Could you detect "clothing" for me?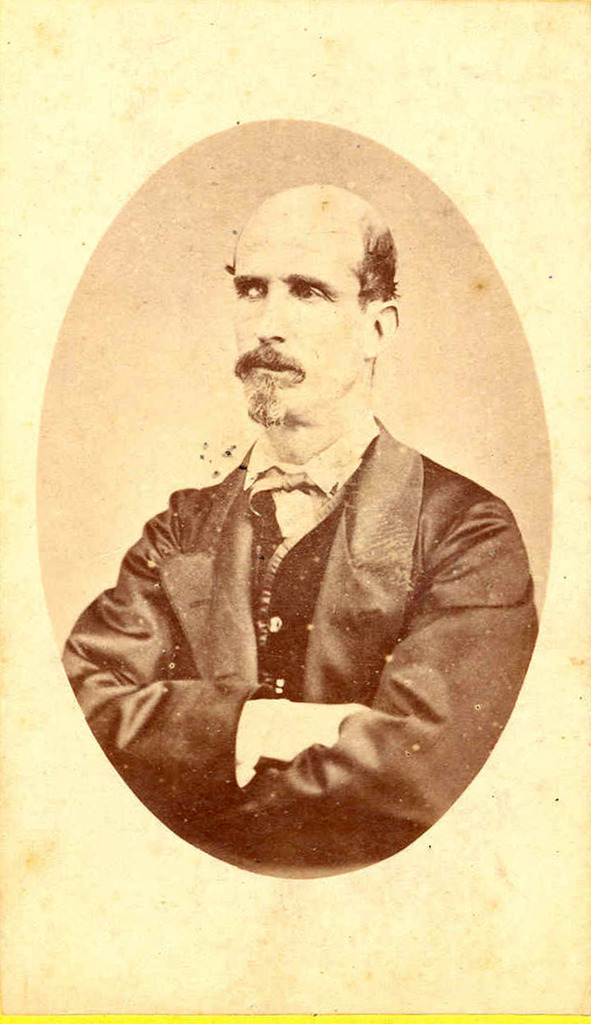
Detection result: select_region(72, 410, 534, 868).
